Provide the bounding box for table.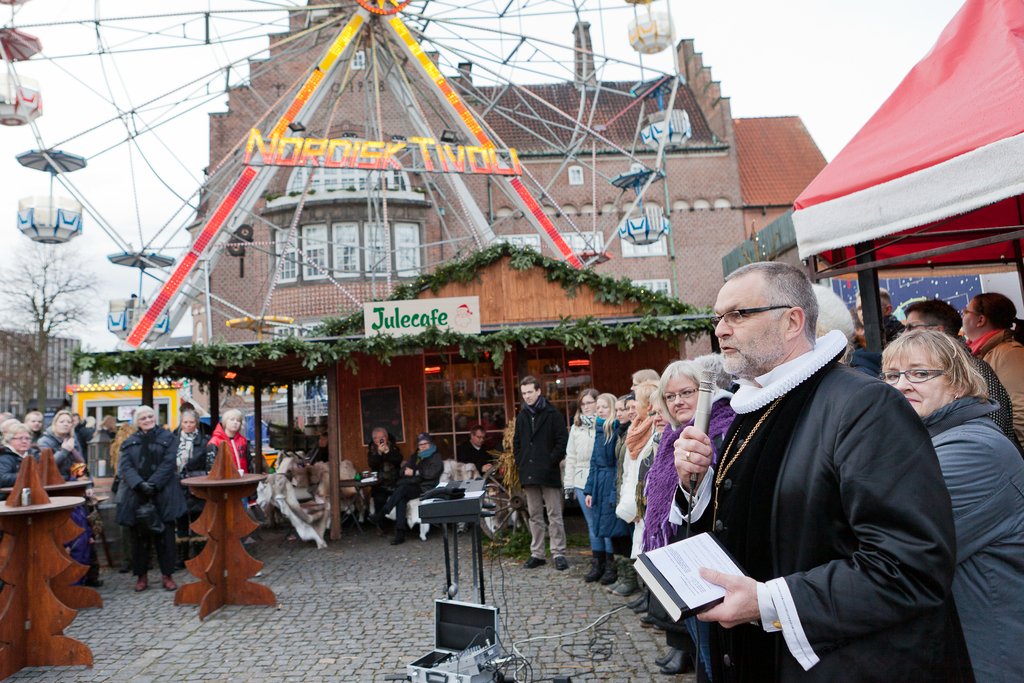
159 449 269 613.
